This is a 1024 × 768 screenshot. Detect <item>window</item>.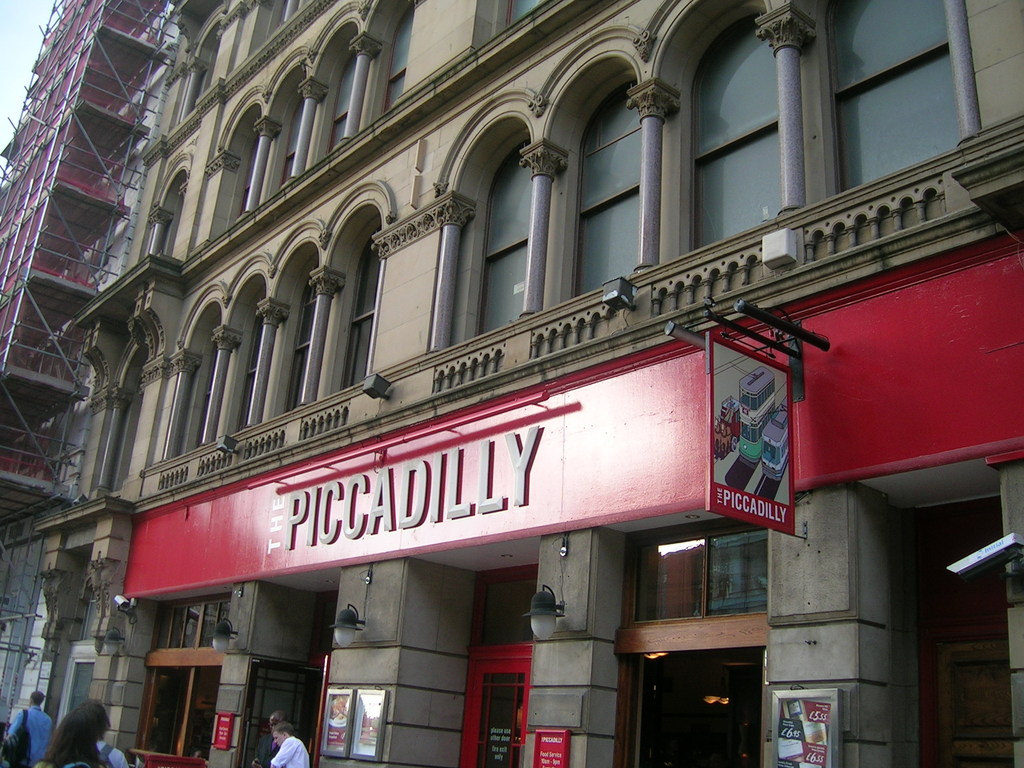
bbox(355, 227, 387, 318).
